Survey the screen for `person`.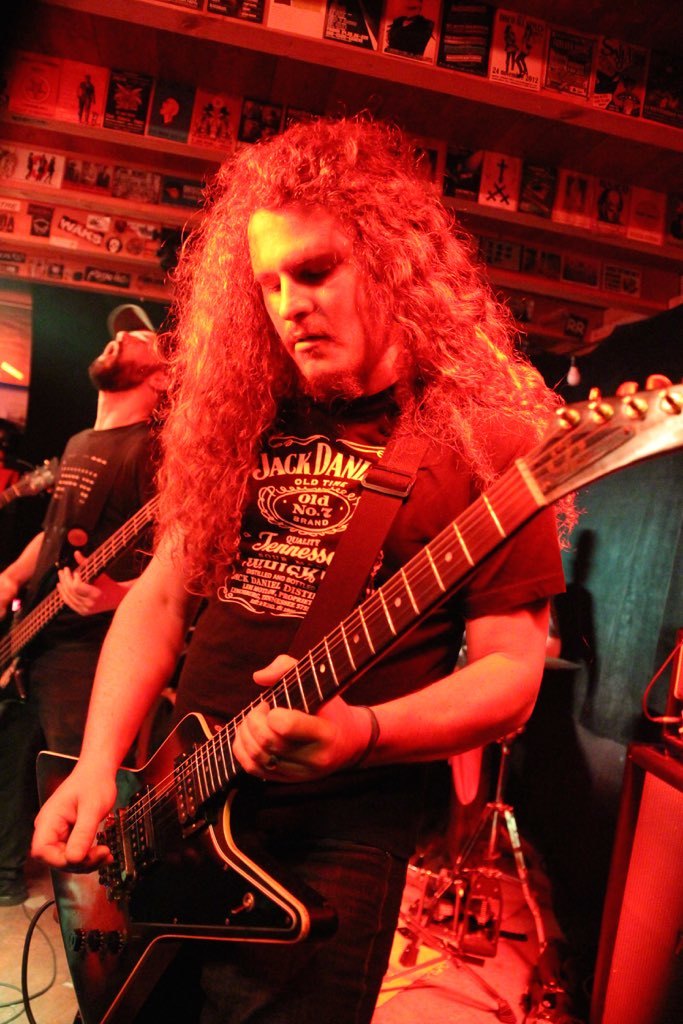
Survey found: (left=21, top=104, right=578, bottom=1023).
